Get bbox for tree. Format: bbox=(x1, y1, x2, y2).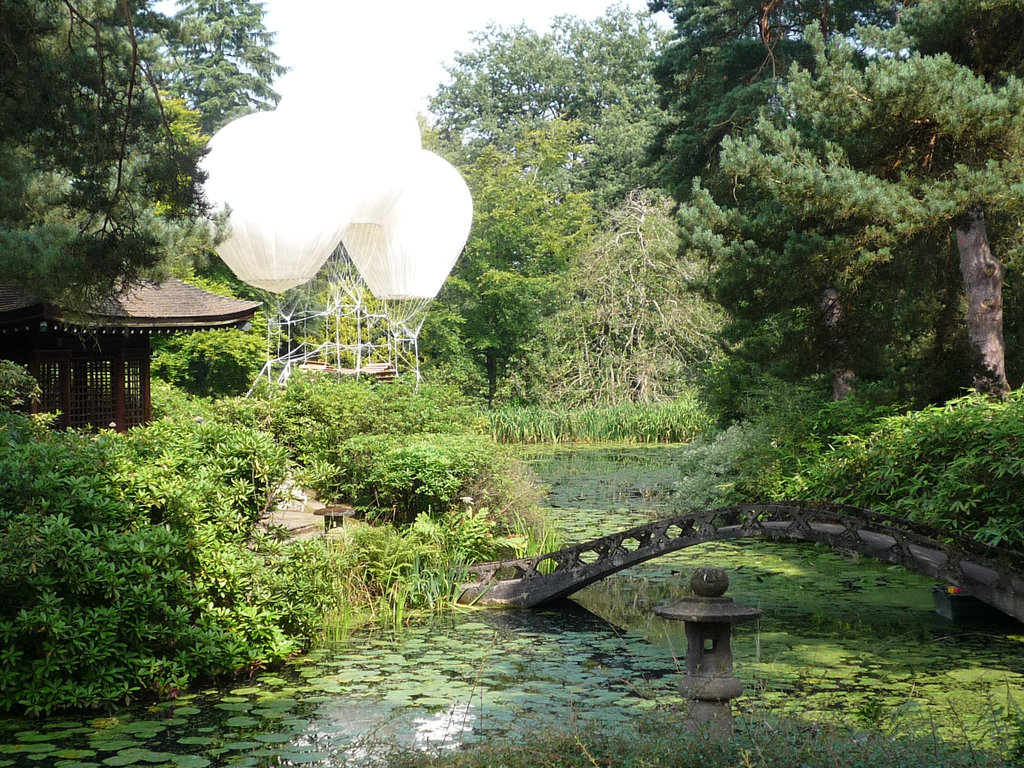
bbox=(154, 0, 289, 132).
